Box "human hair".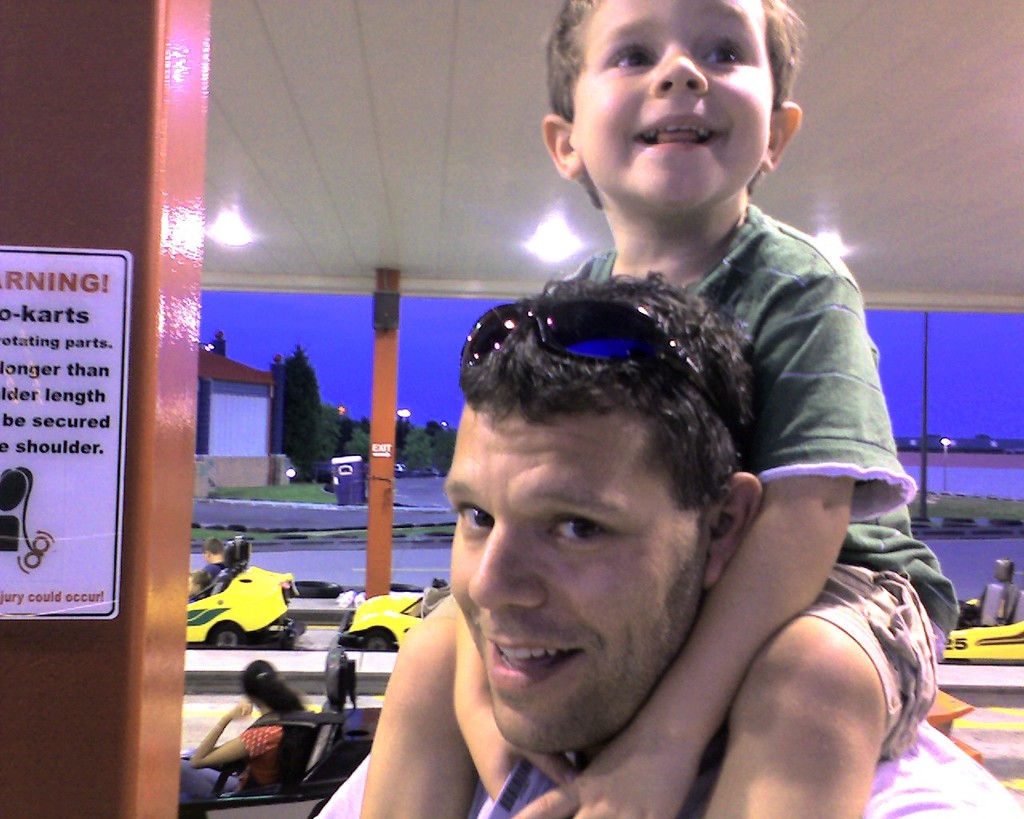
bbox=(241, 657, 314, 719).
